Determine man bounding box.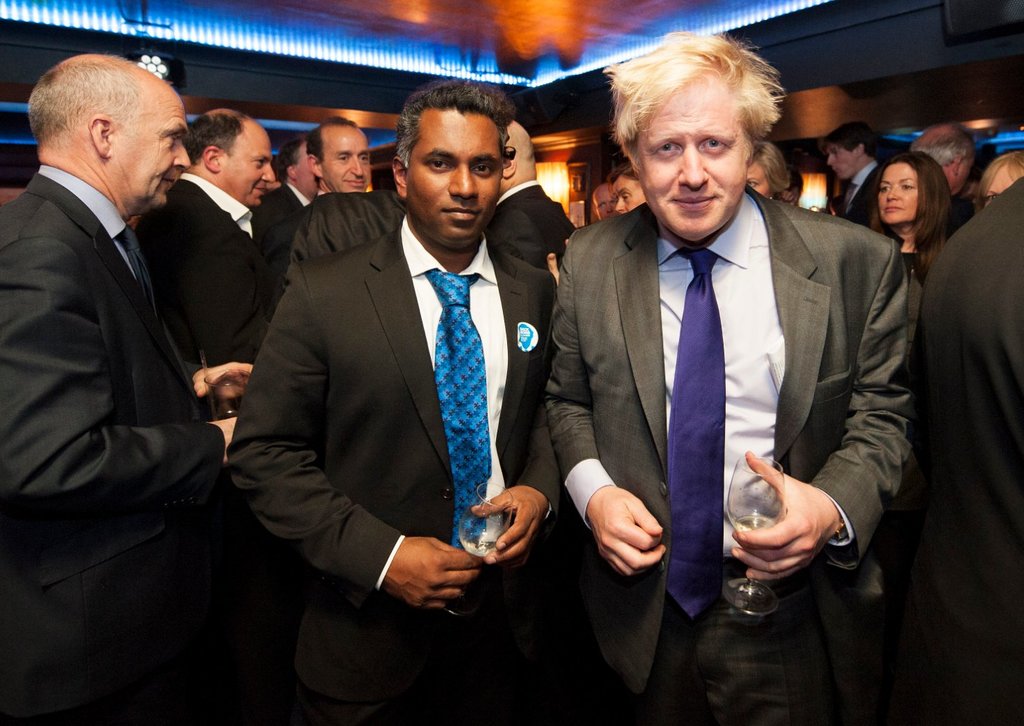
Determined: x1=0, y1=51, x2=263, y2=725.
